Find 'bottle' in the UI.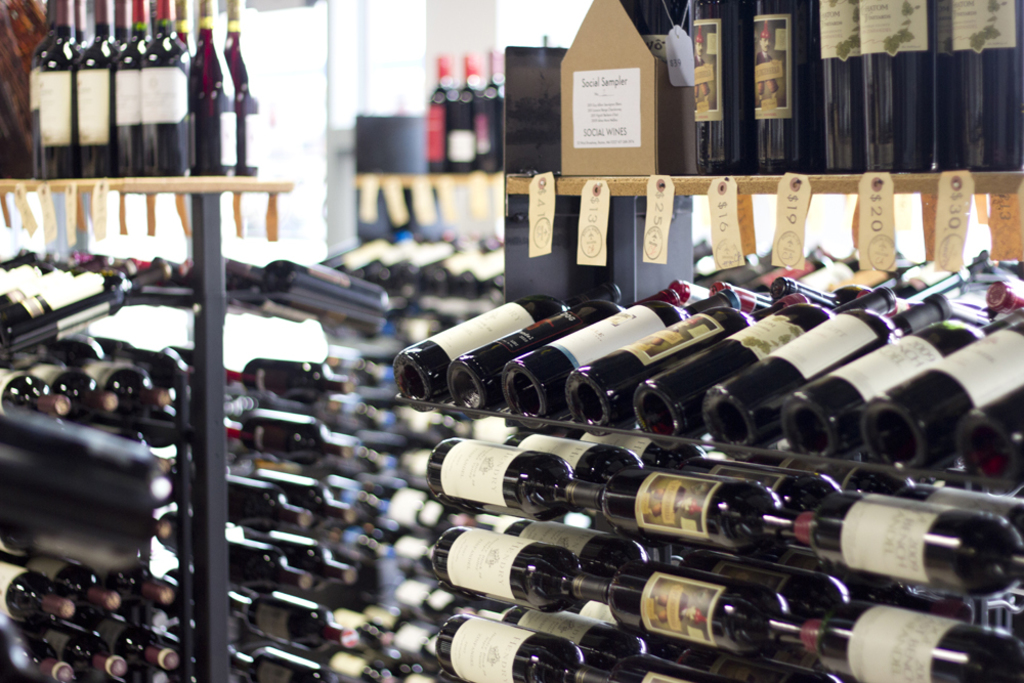
UI element at 88,360,168,411.
